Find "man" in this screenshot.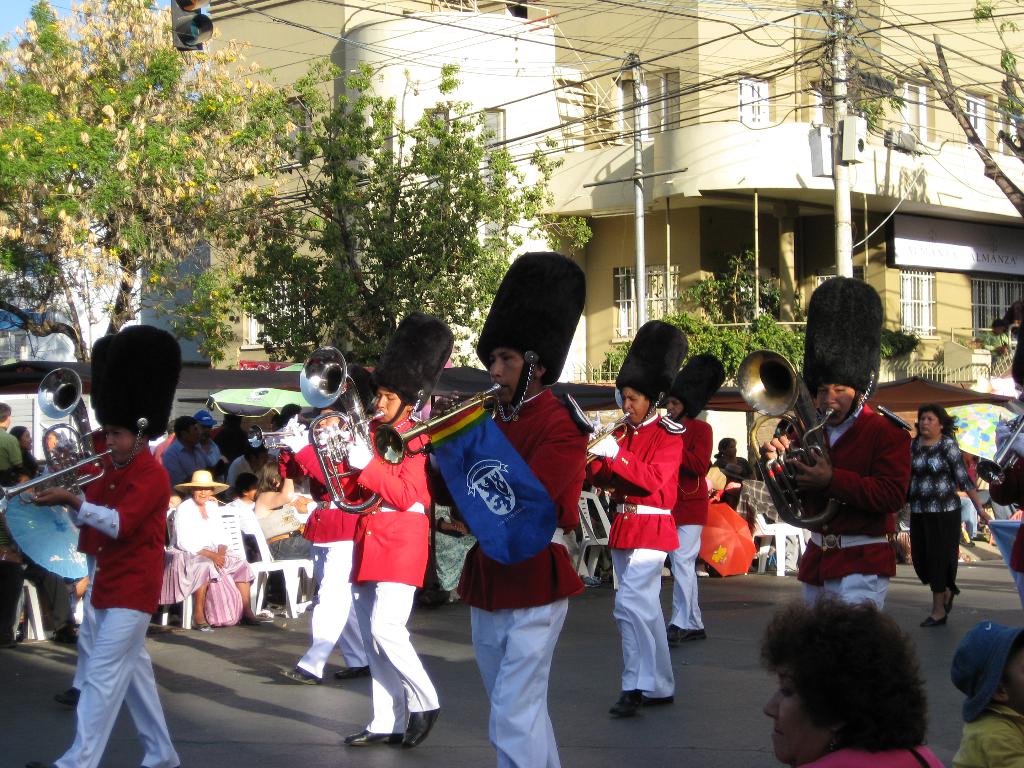
The bounding box for "man" is BBox(756, 377, 911, 612).
